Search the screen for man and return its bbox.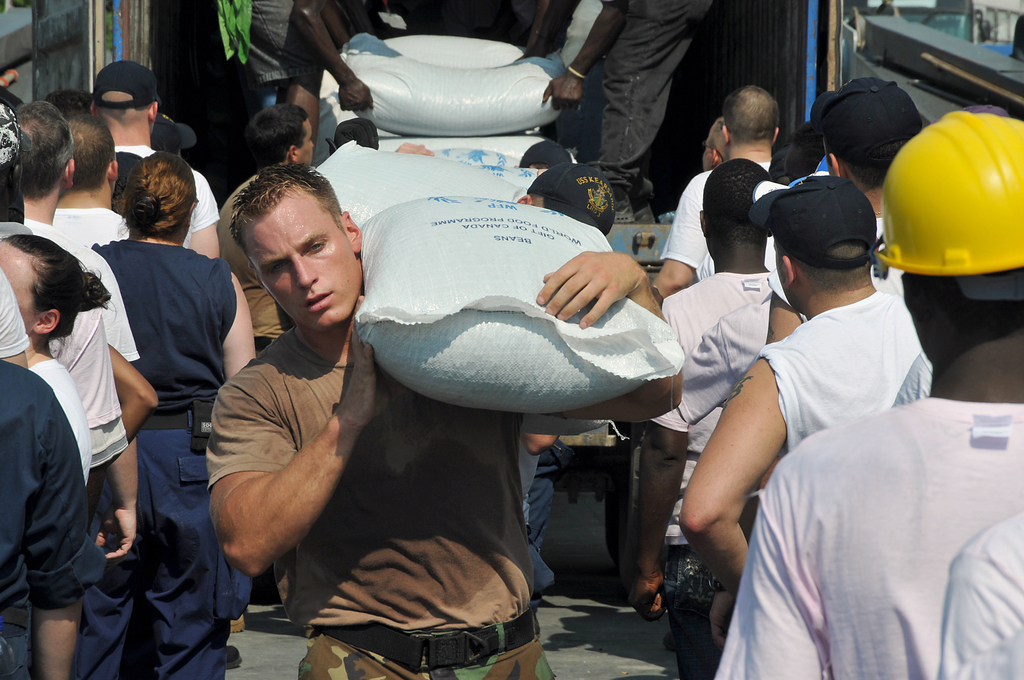
Found: BBox(532, 0, 717, 219).
